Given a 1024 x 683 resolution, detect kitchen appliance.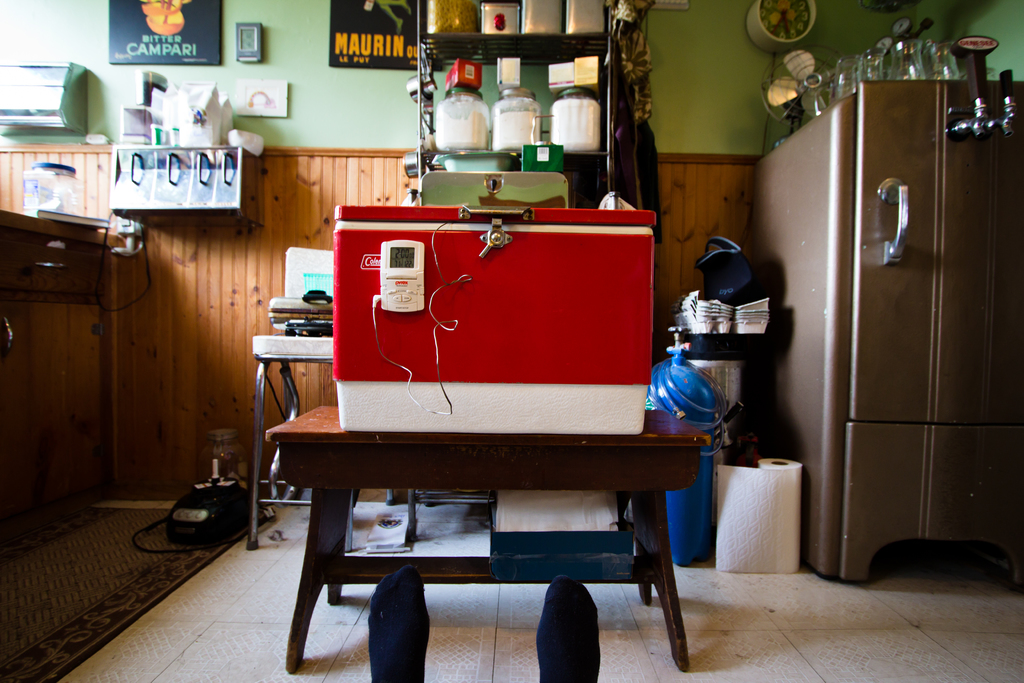
332, 202, 657, 435.
